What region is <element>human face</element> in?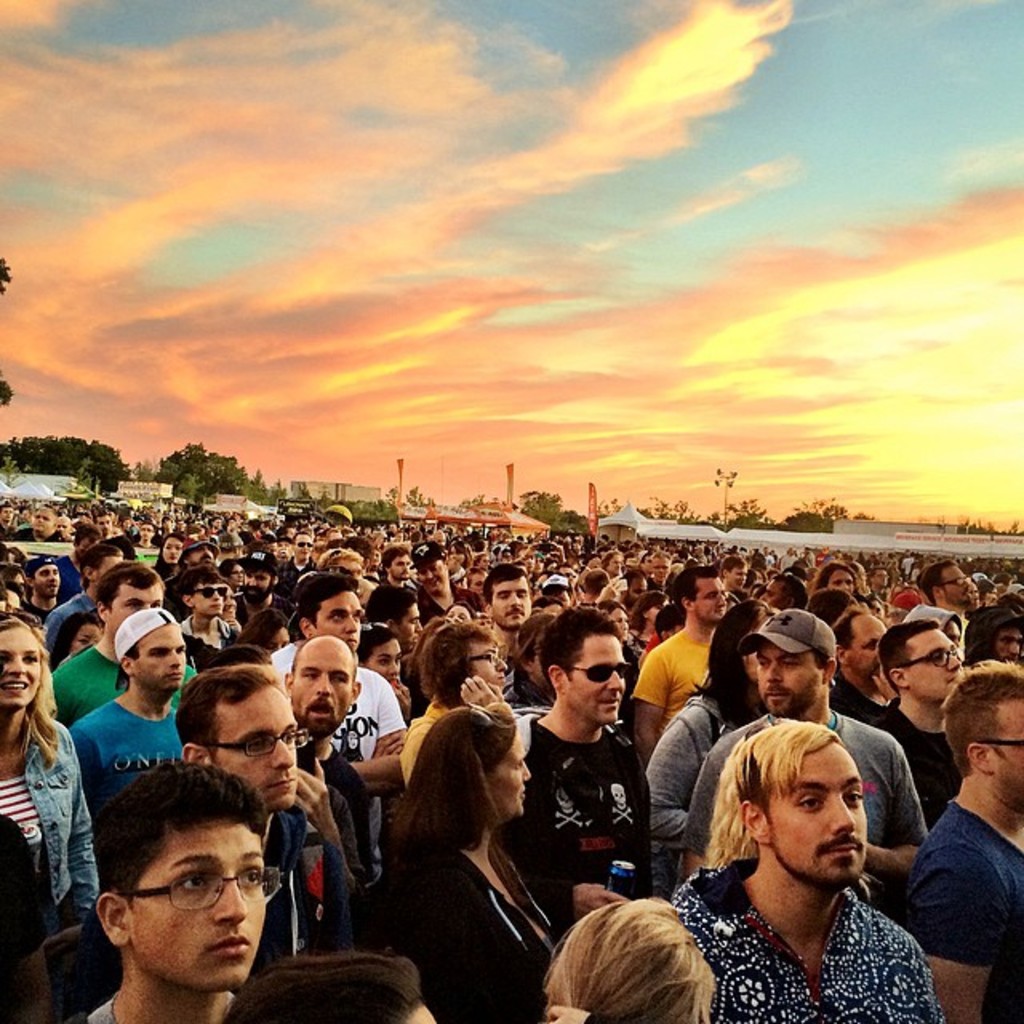
rect(997, 624, 1022, 662).
